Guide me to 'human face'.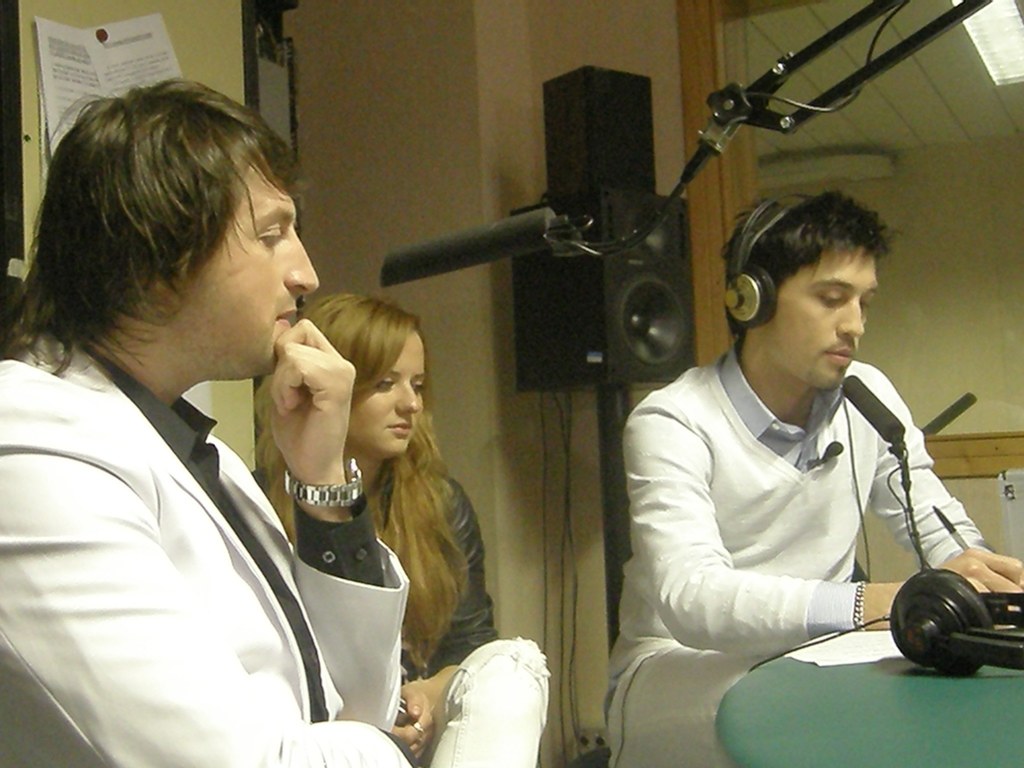
Guidance: [349,324,428,456].
